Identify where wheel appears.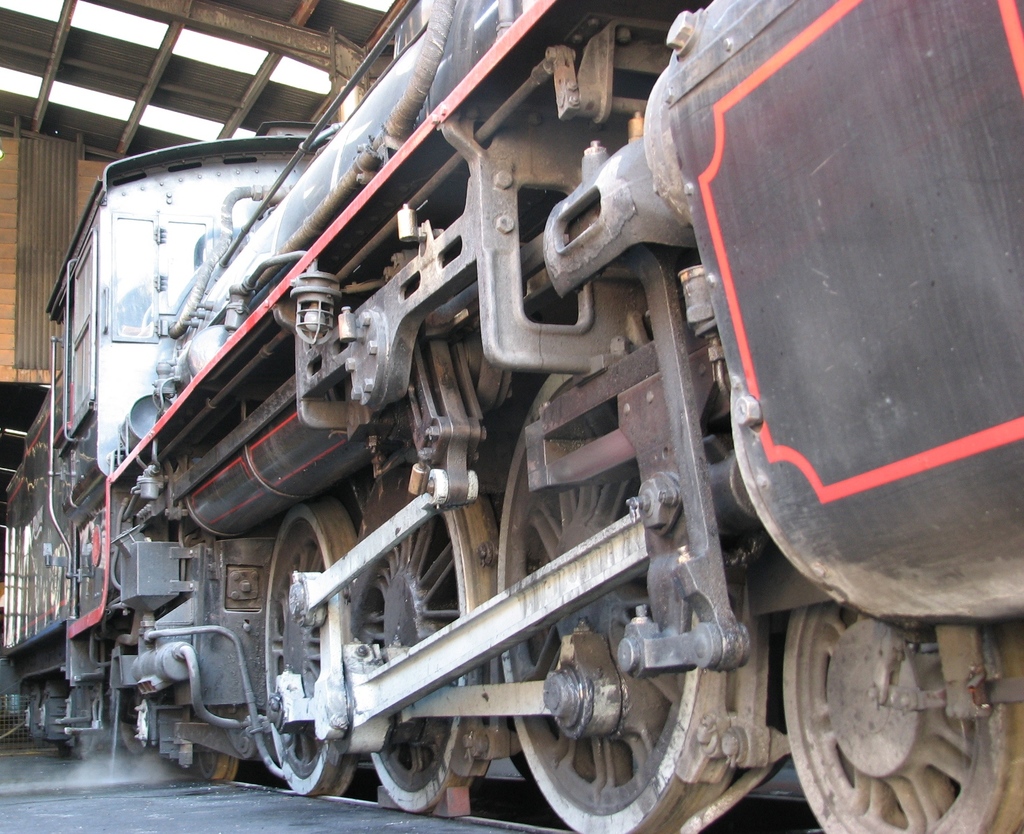
Appears at 199 749 236 781.
